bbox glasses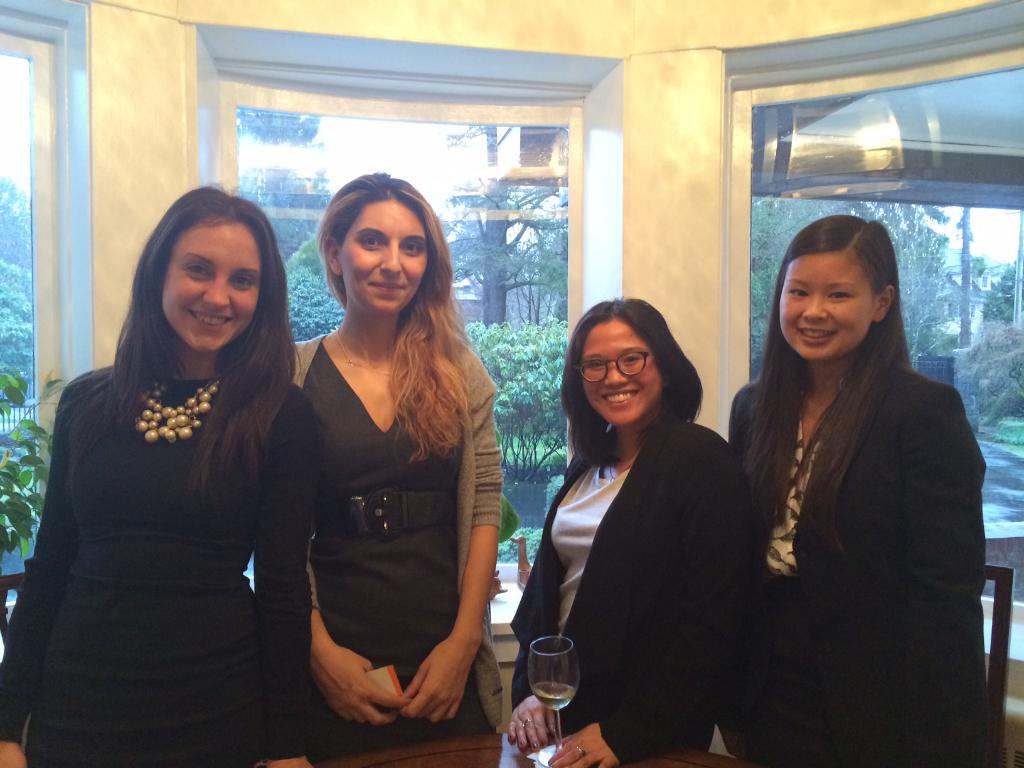
[left=576, top=349, right=657, bottom=384]
